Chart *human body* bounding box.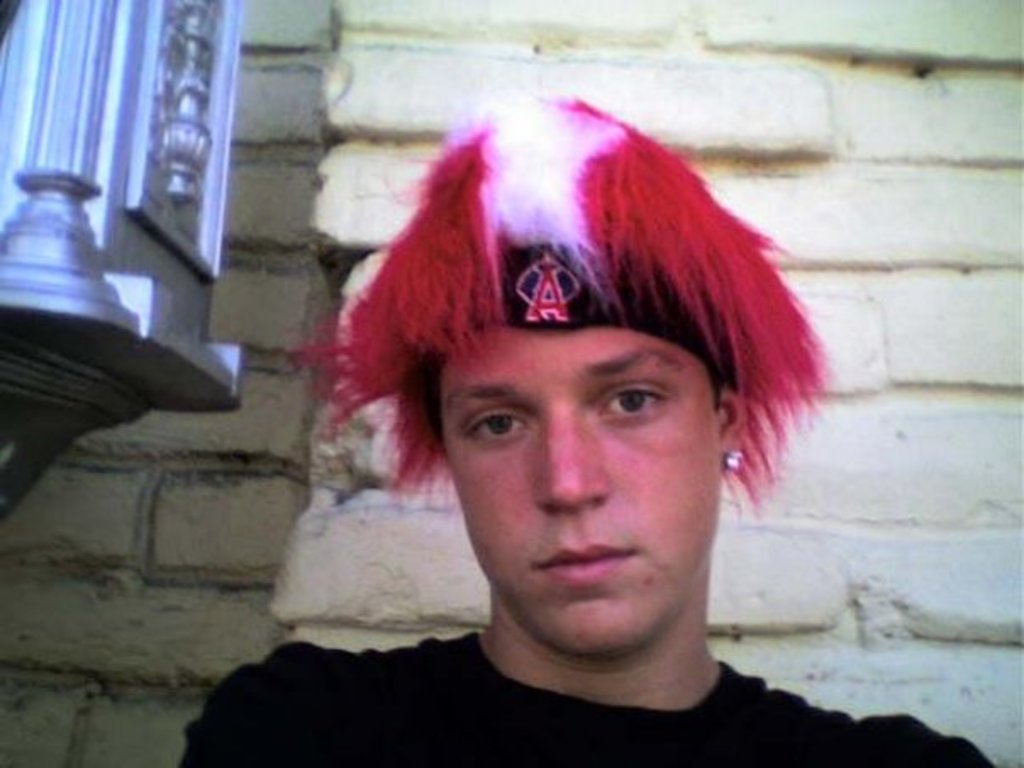
Charted: bbox(276, 124, 824, 758).
